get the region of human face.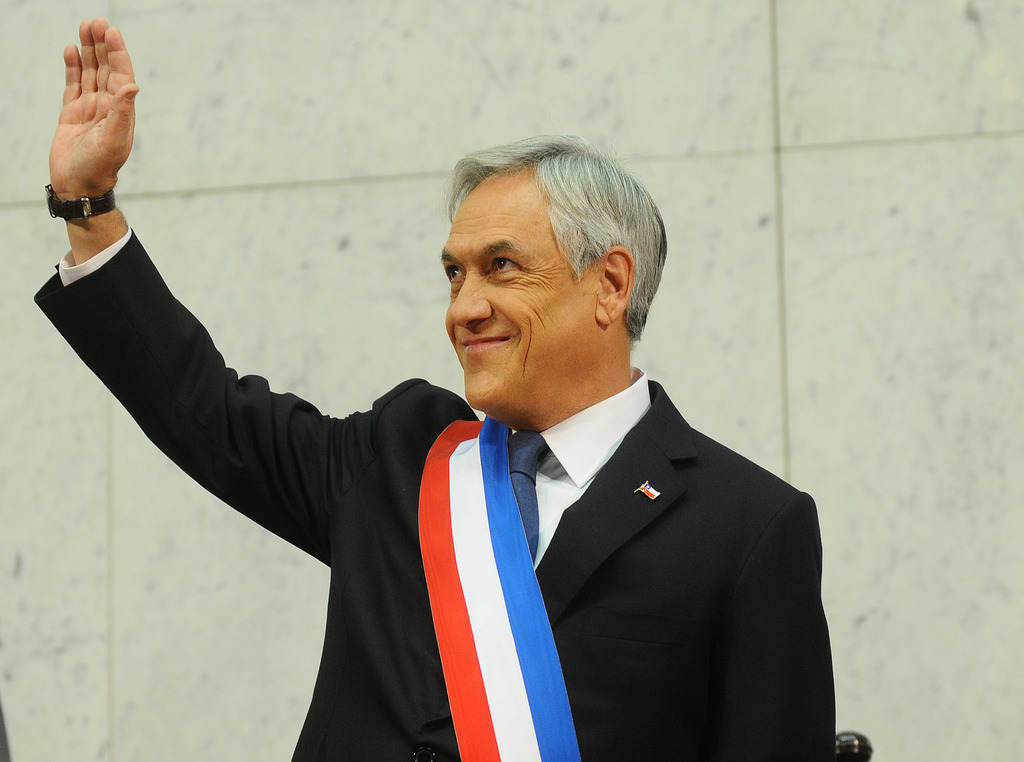
BBox(440, 168, 602, 408).
